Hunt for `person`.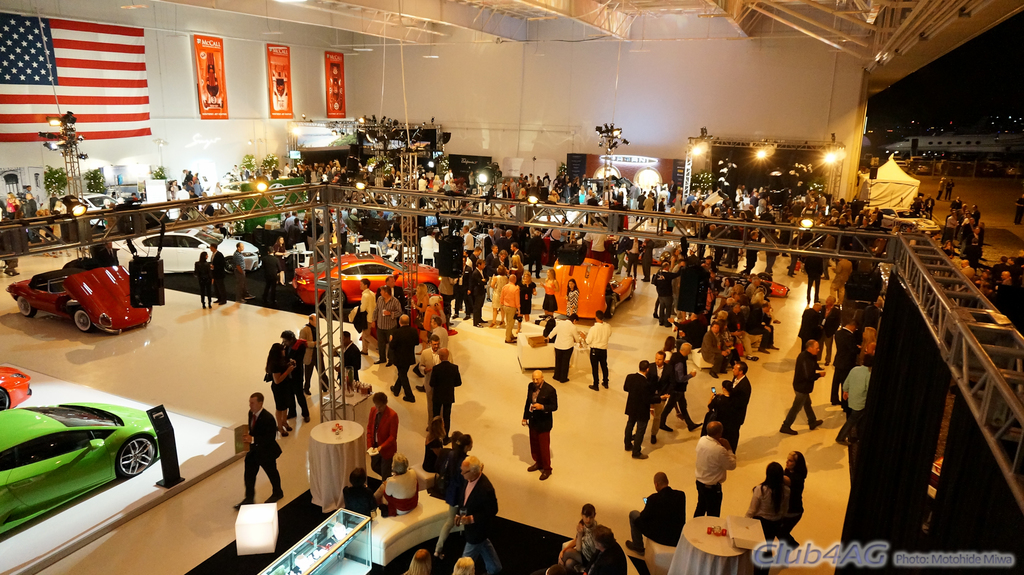
Hunted down at rect(776, 340, 813, 427).
